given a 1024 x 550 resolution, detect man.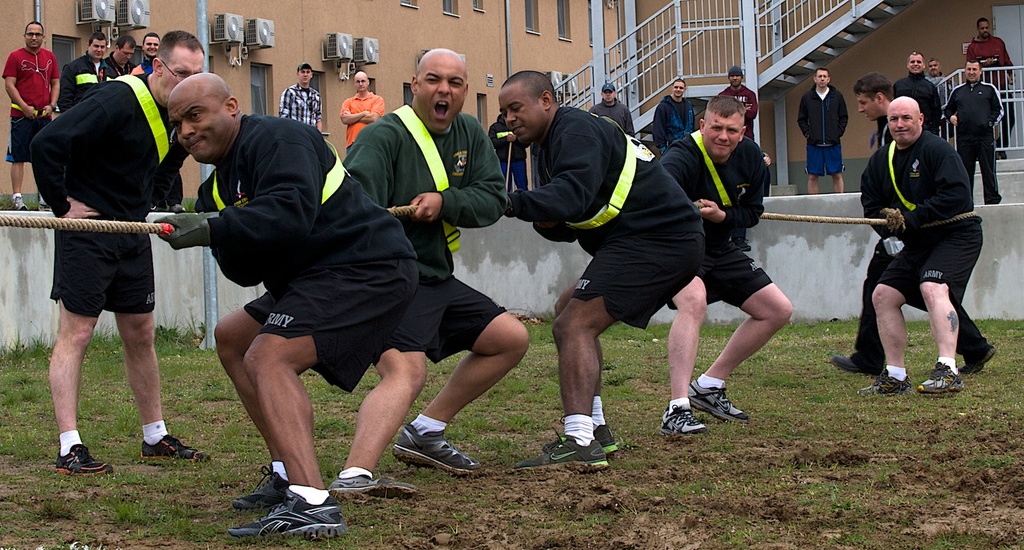
[629, 92, 801, 460].
